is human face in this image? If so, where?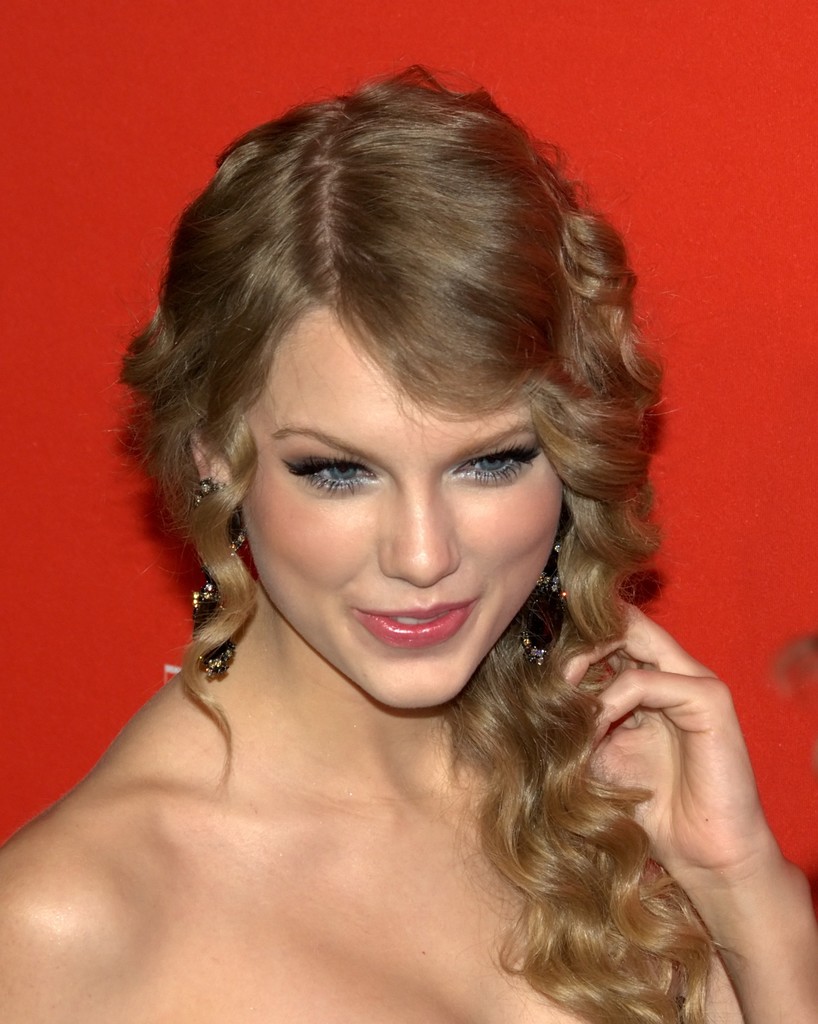
Yes, at (left=241, top=308, right=561, bottom=709).
